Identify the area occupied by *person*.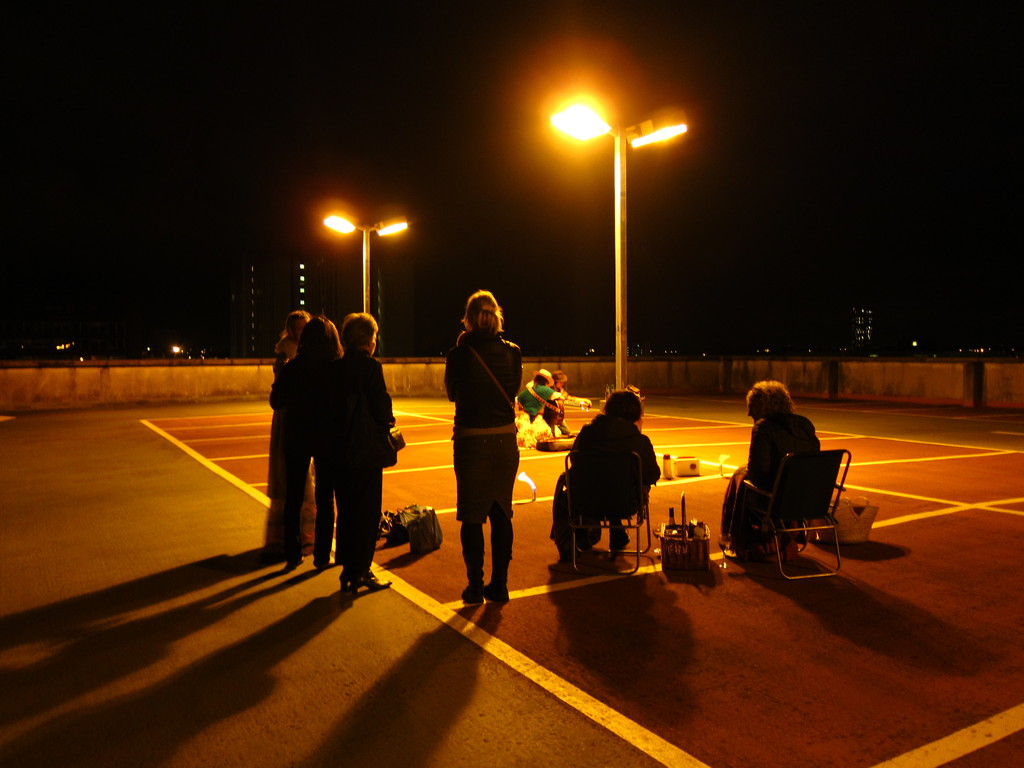
Area: locate(545, 376, 570, 435).
